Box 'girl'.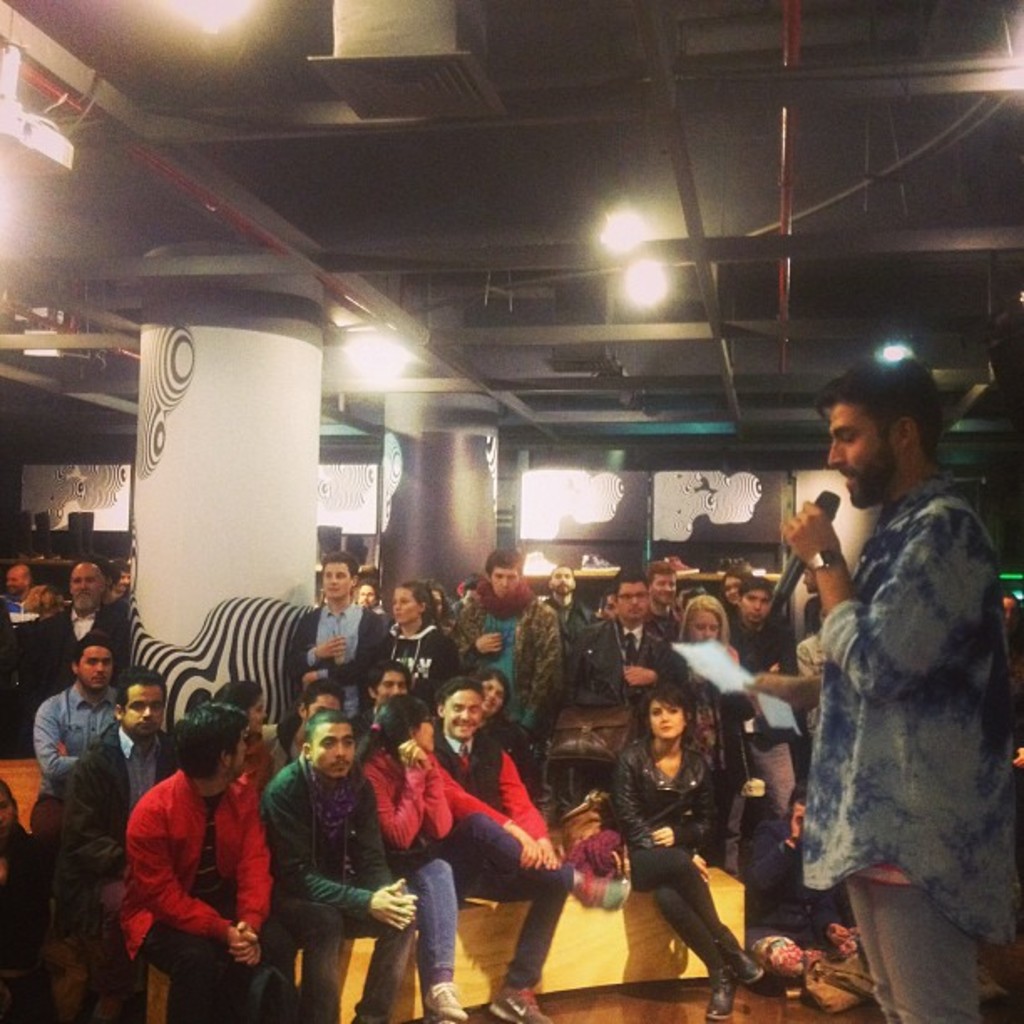
left=211, top=681, right=274, bottom=790.
